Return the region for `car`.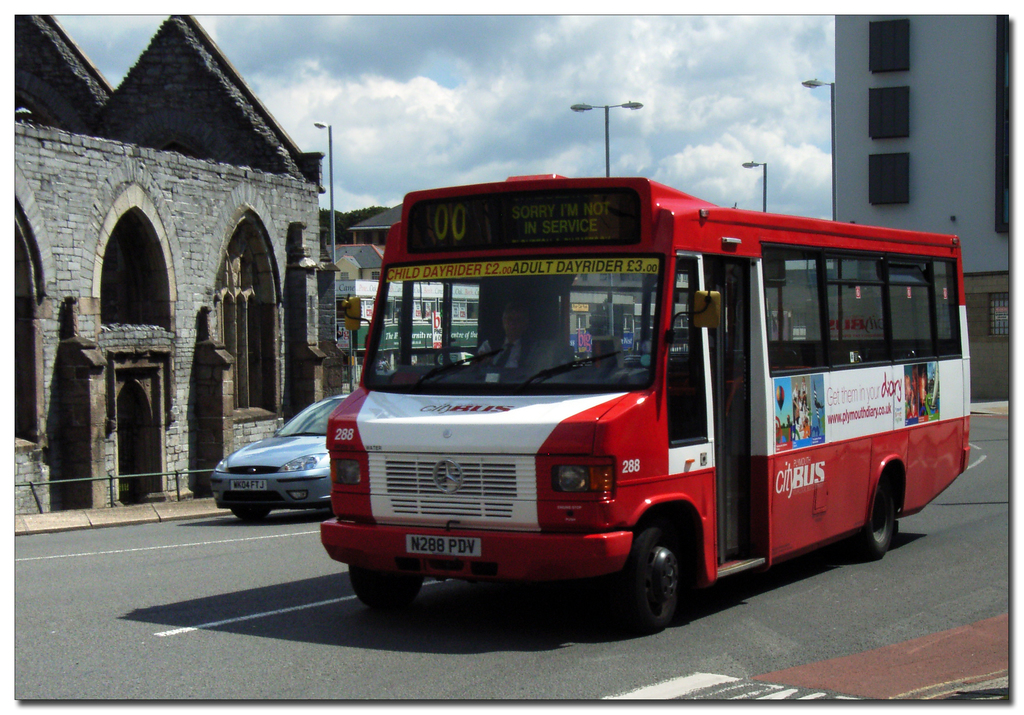
[left=210, top=396, right=351, bottom=521].
